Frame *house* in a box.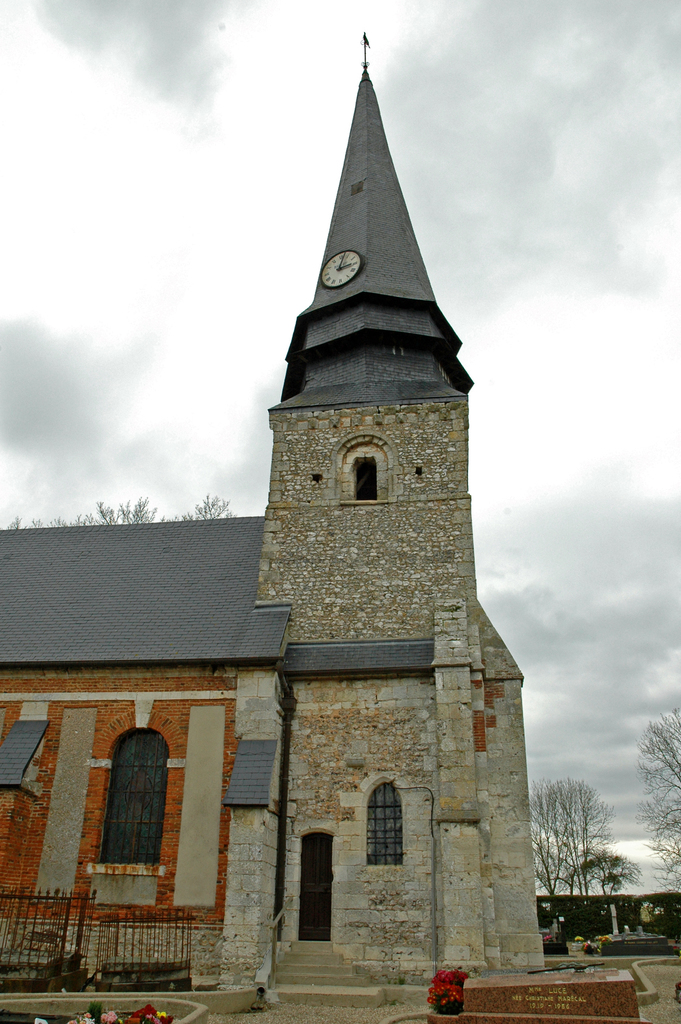
left=0, top=31, right=552, bottom=1000.
